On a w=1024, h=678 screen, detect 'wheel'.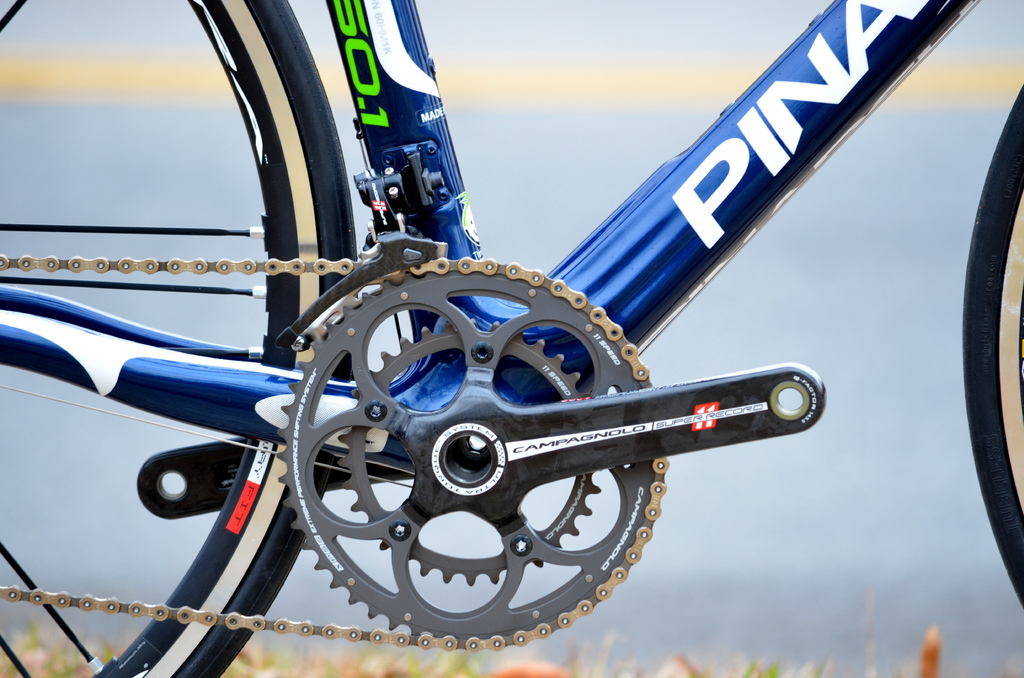
pyautogui.locateOnScreen(0, 0, 350, 677).
